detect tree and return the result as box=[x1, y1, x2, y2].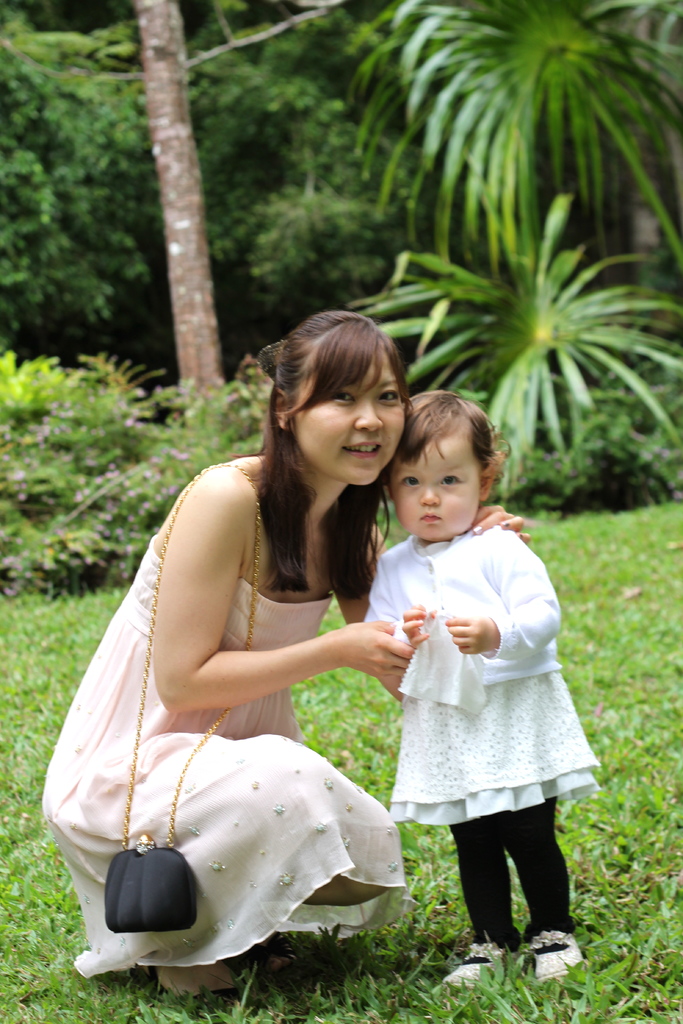
box=[119, 0, 220, 438].
